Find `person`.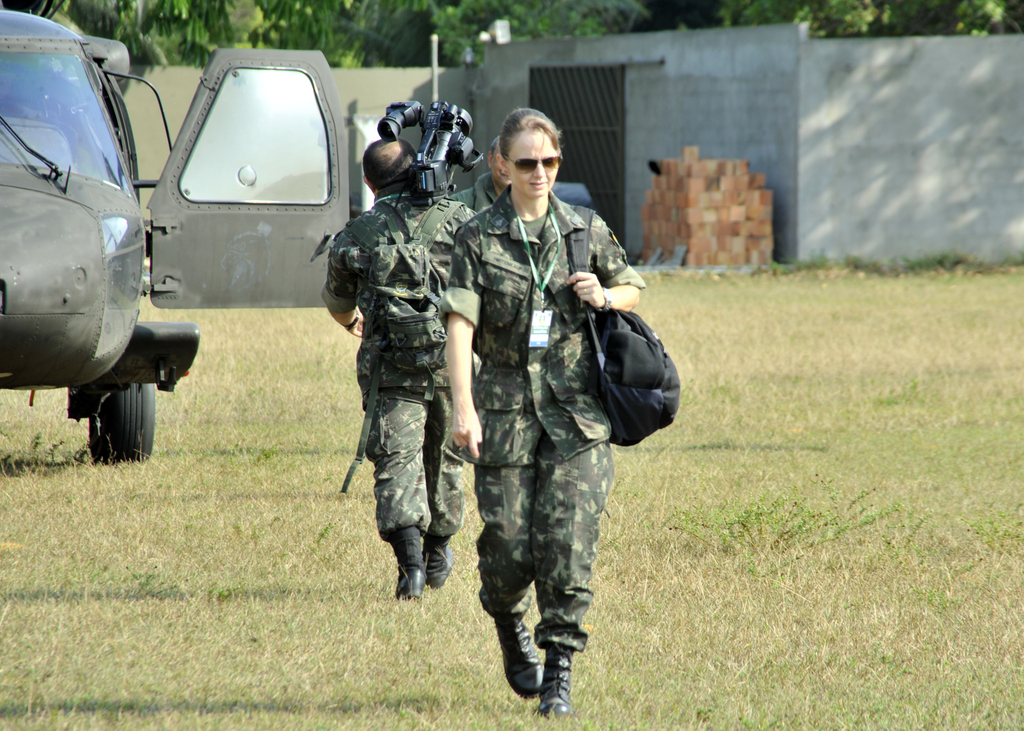
l=323, t=134, r=485, b=597.
